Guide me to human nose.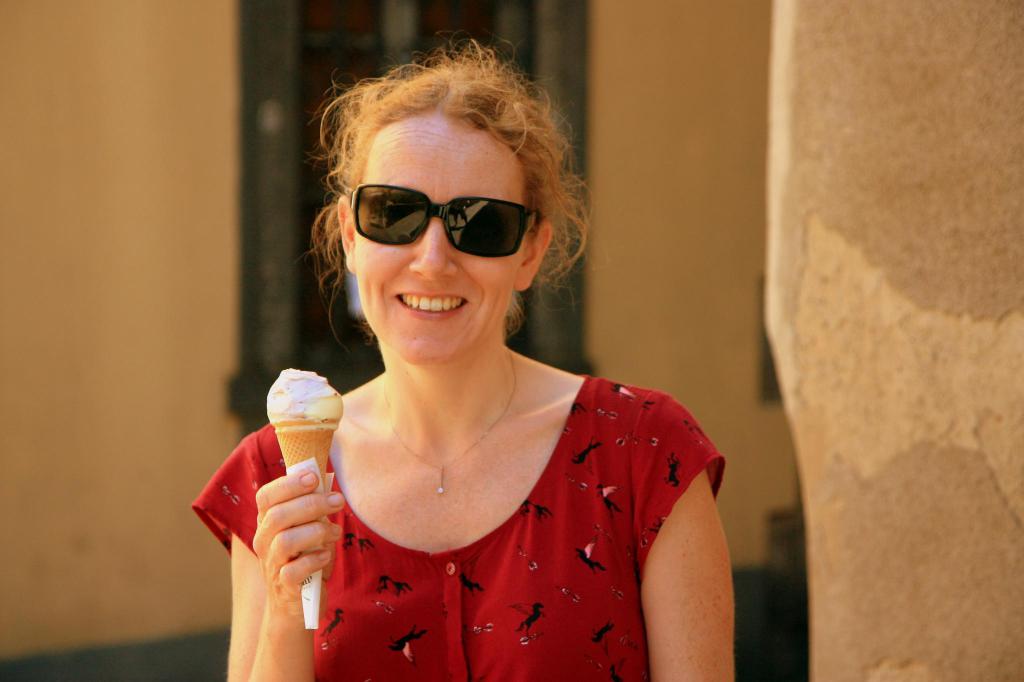
Guidance: Rect(411, 215, 460, 281).
